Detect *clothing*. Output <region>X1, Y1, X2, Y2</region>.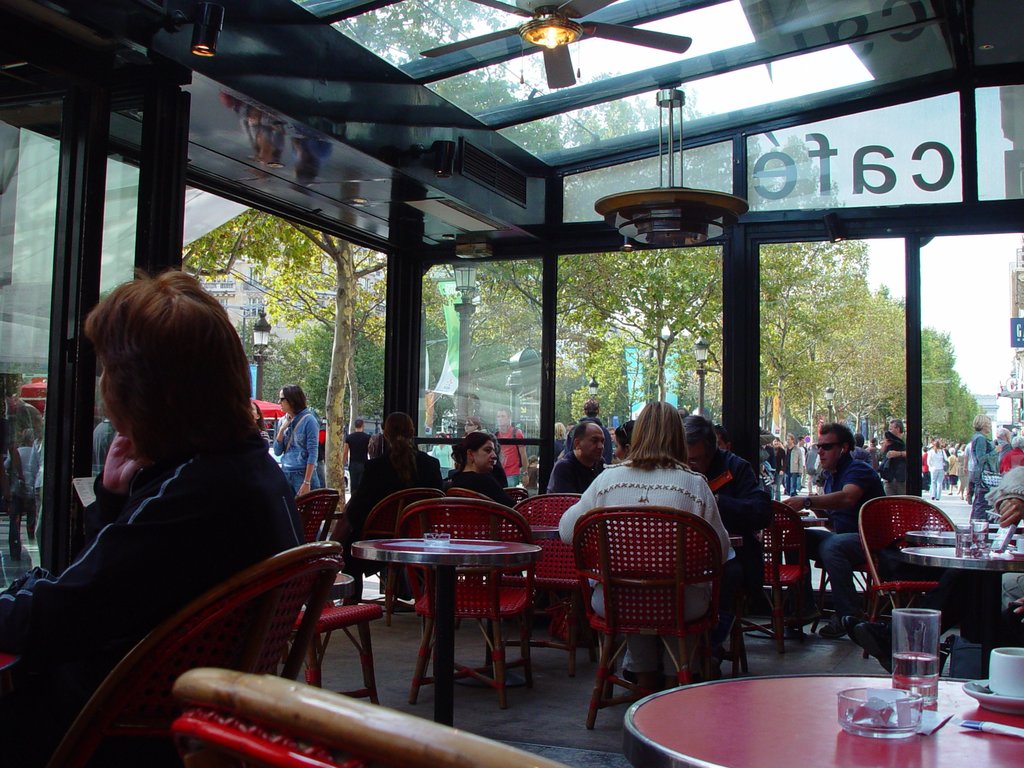
<region>544, 441, 599, 486</region>.
